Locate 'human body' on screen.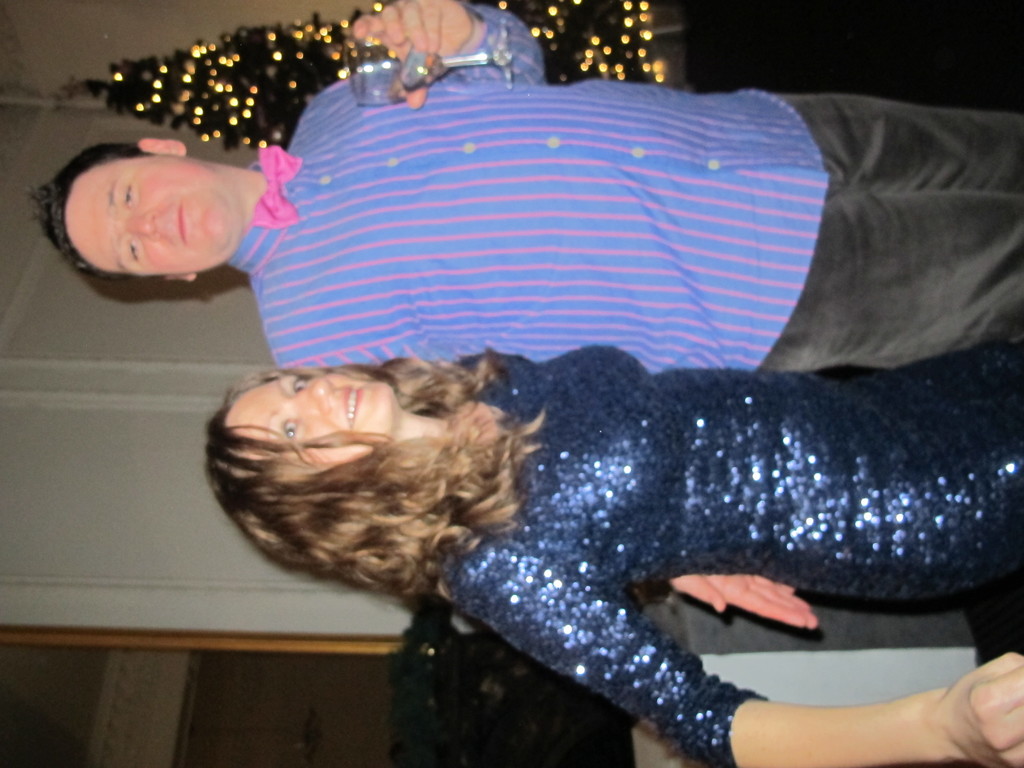
On screen at [left=193, top=205, right=1005, bottom=767].
